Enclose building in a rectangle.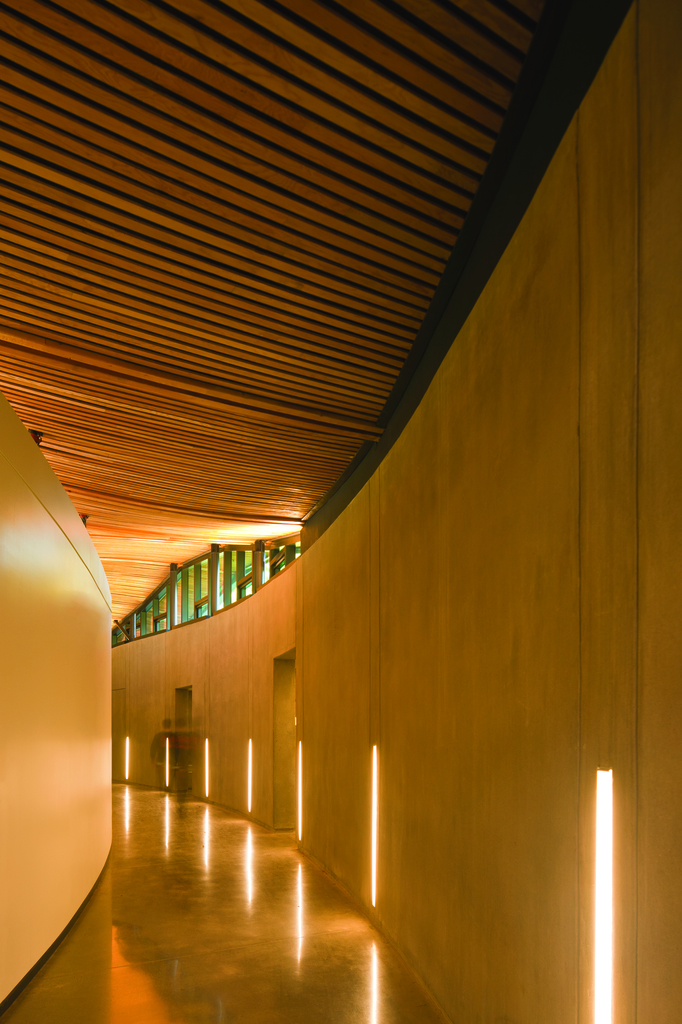
[0, 0, 681, 1023].
